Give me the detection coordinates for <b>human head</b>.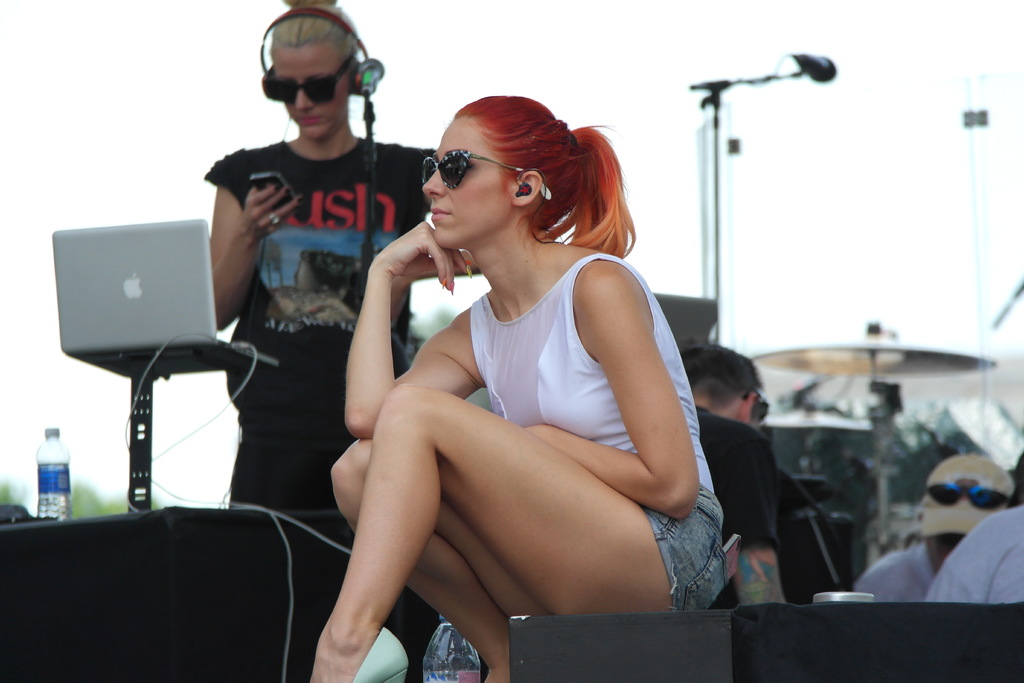
[413, 95, 621, 253].
